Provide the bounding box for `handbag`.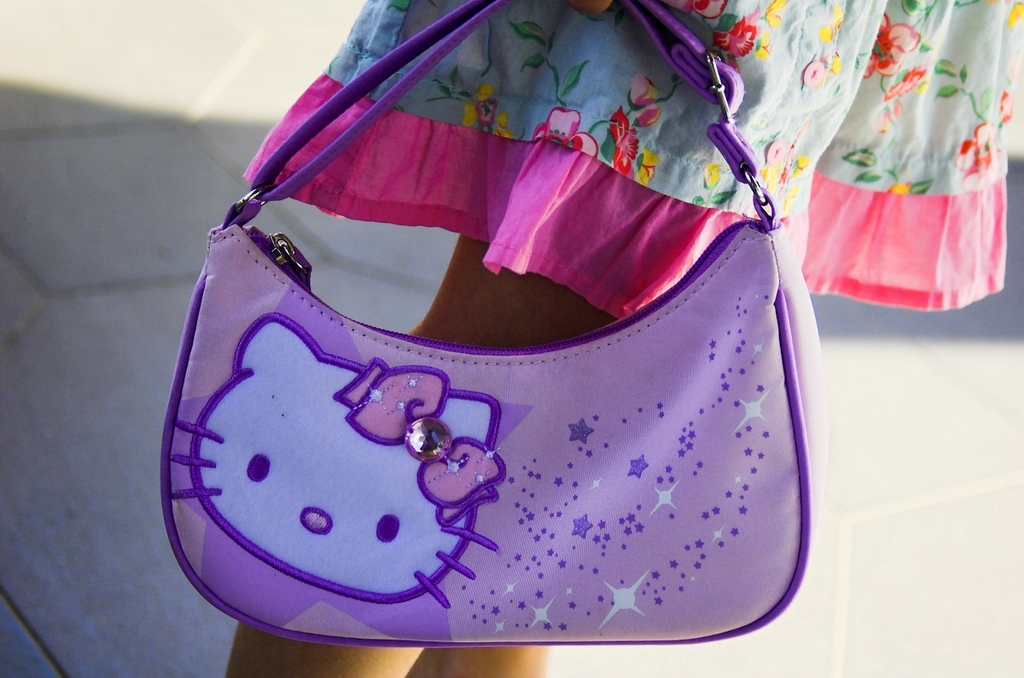
{"left": 157, "top": 0, "right": 828, "bottom": 645}.
